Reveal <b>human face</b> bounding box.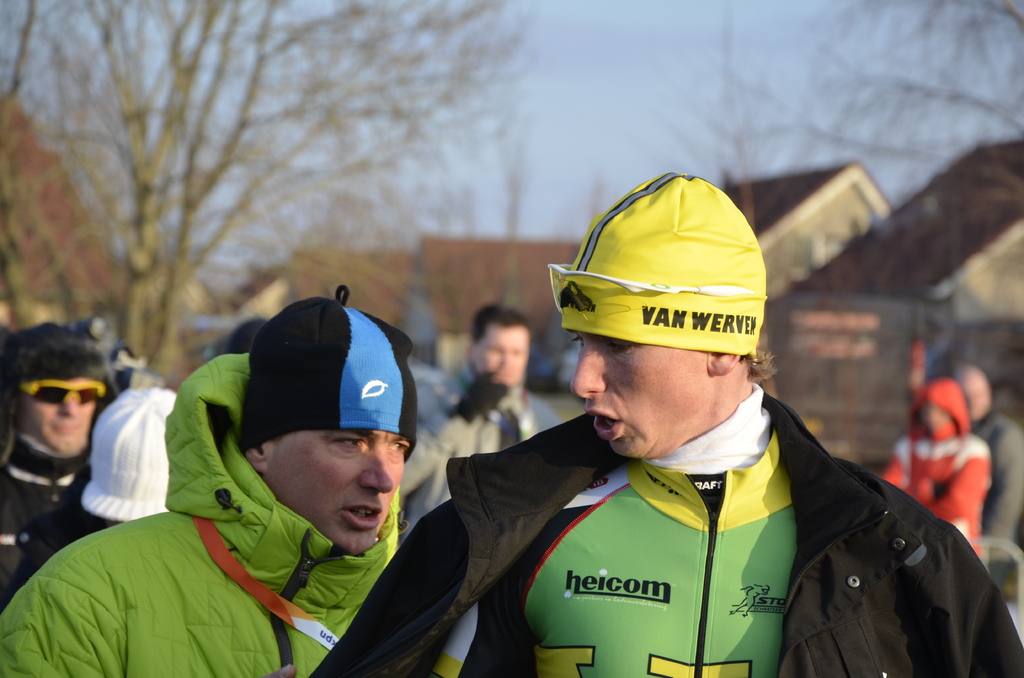
Revealed: left=911, top=390, right=956, bottom=435.
